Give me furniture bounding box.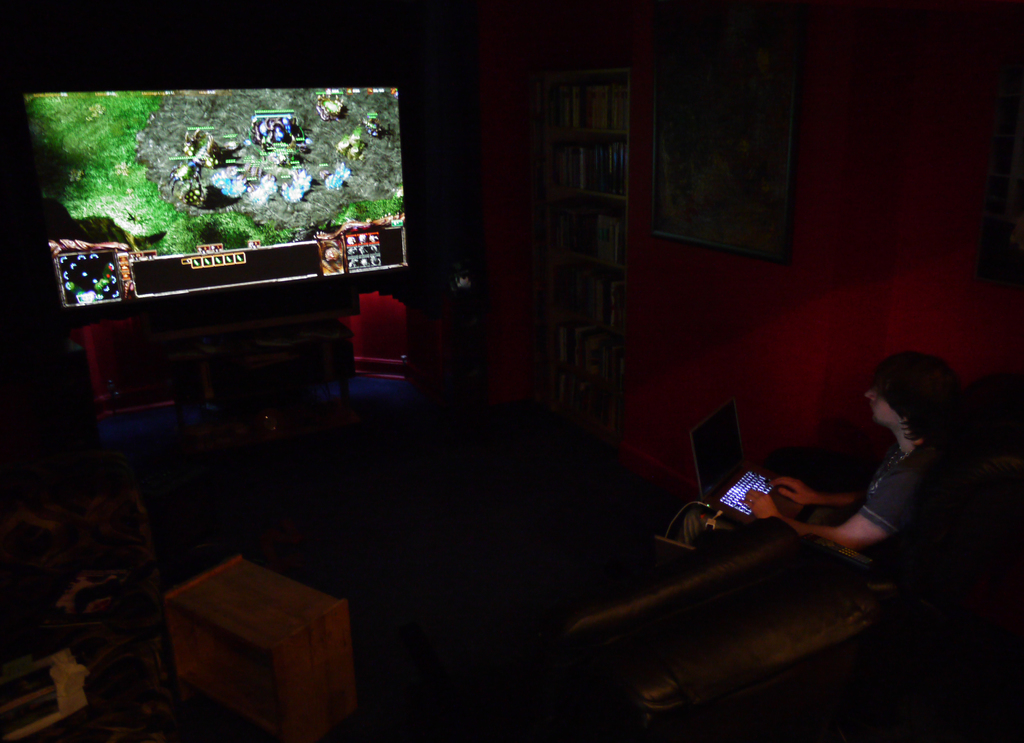
174,310,359,430.
